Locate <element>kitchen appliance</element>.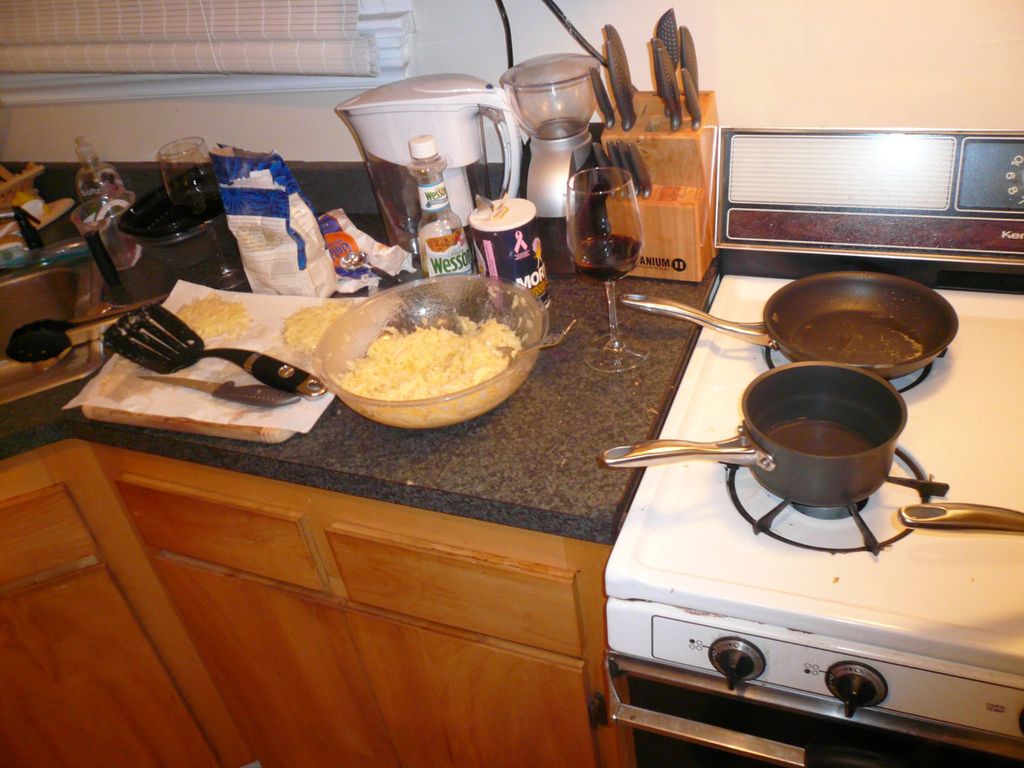
Bounding box: 70, 195, 110, 224.
